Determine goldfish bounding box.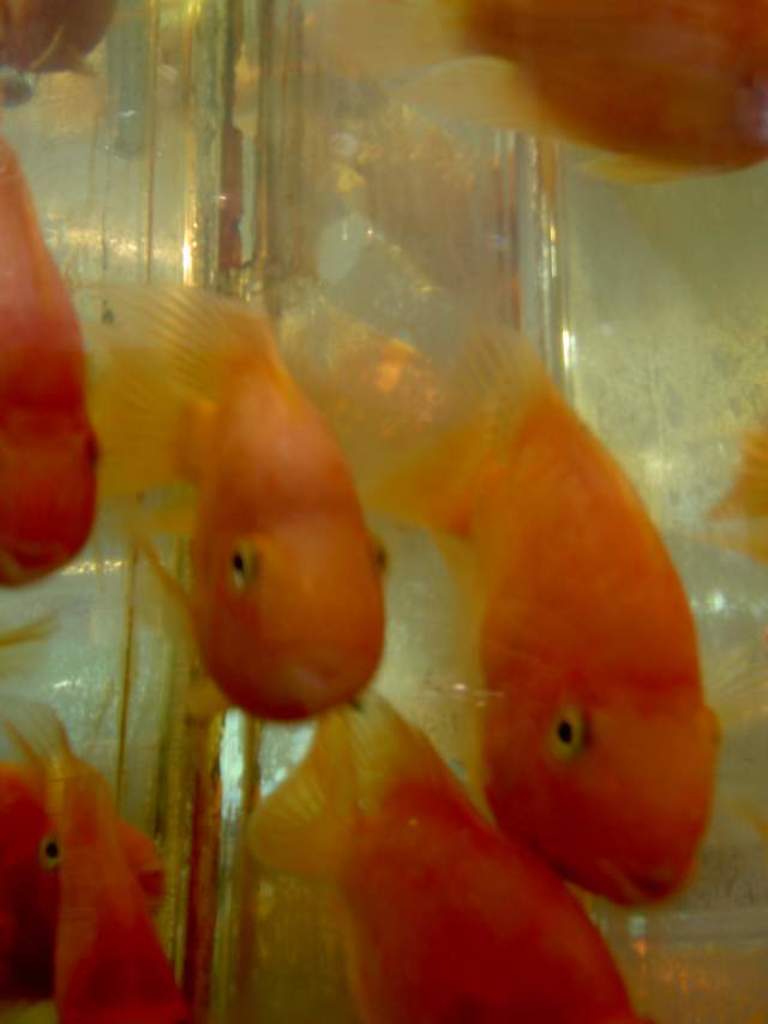
Determined: (97,275,389,725).
